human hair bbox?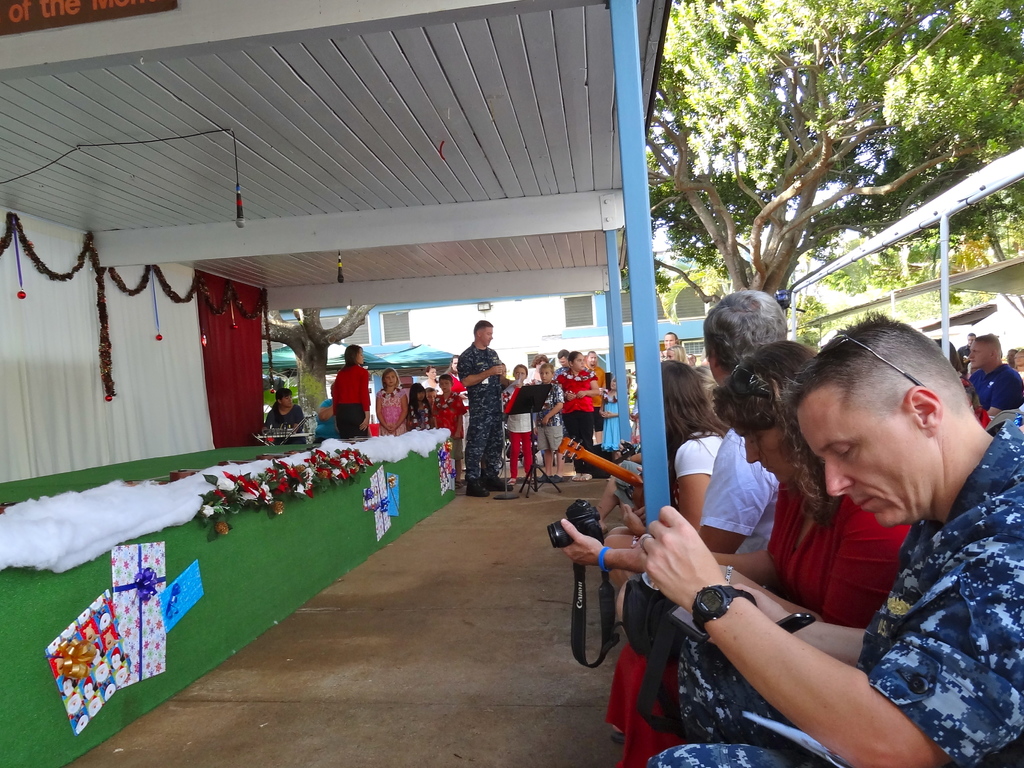
(x1=566, y1=351, x2=582, y2=366)
